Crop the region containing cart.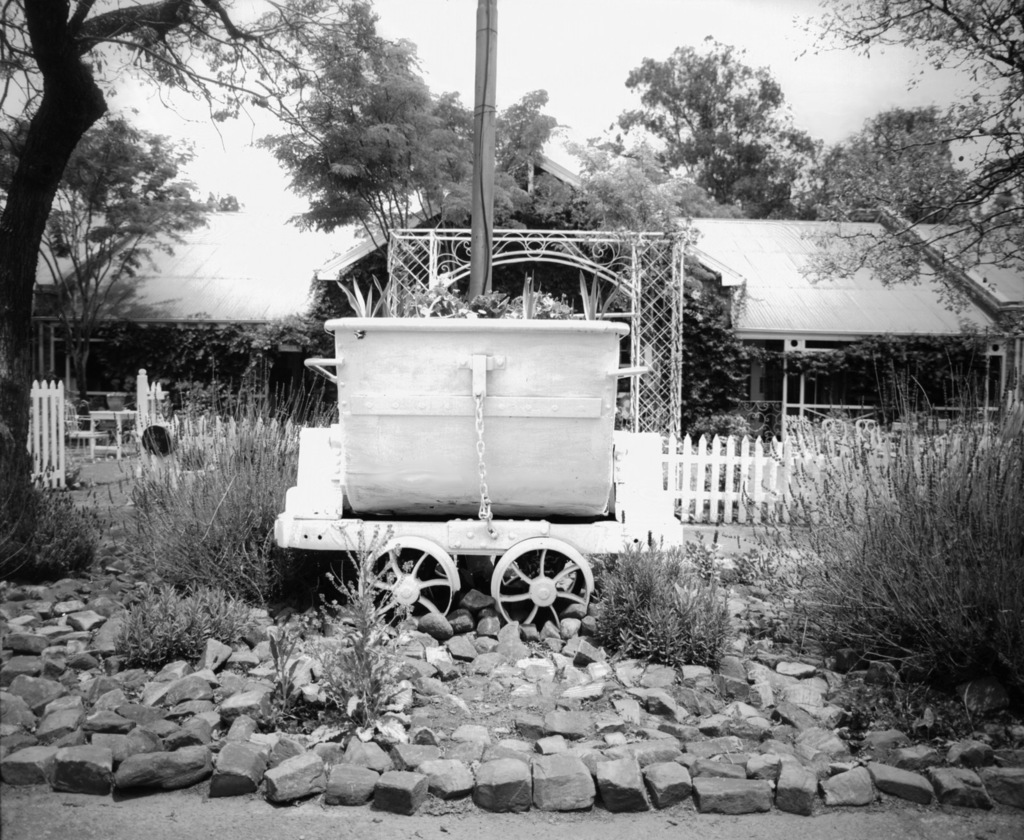
Crop region: [269, 315, 683, 627].
